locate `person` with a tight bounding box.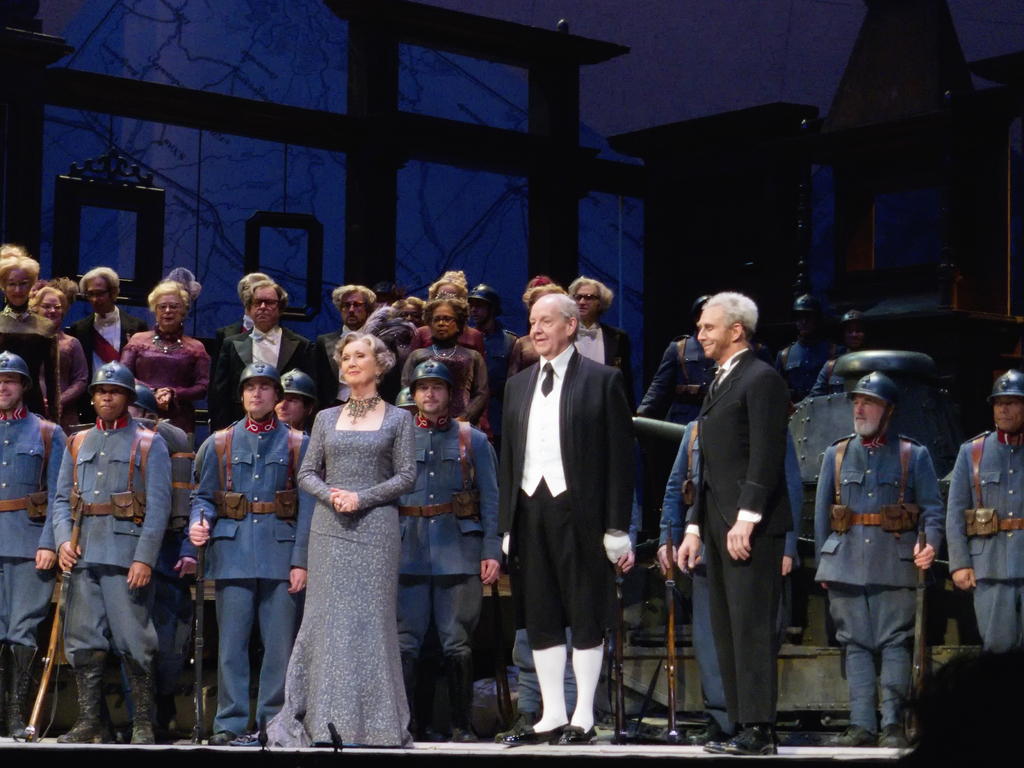
box(202, 273, 280, 425).
